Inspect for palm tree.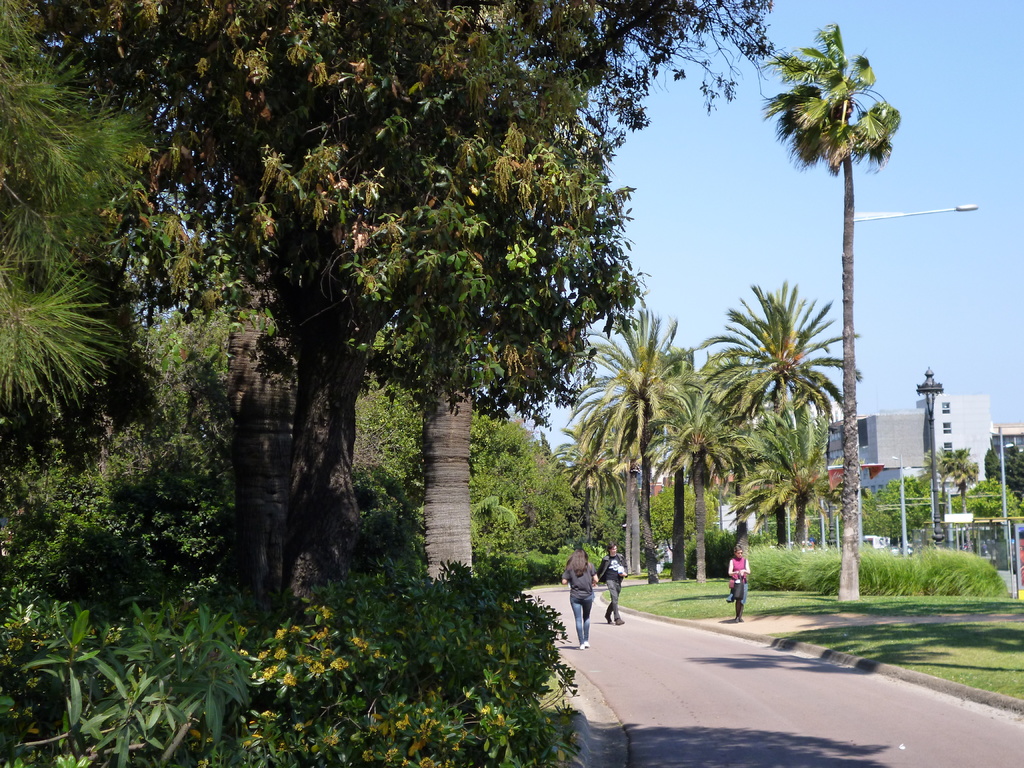
Inspection: 913/462/1023/522.
